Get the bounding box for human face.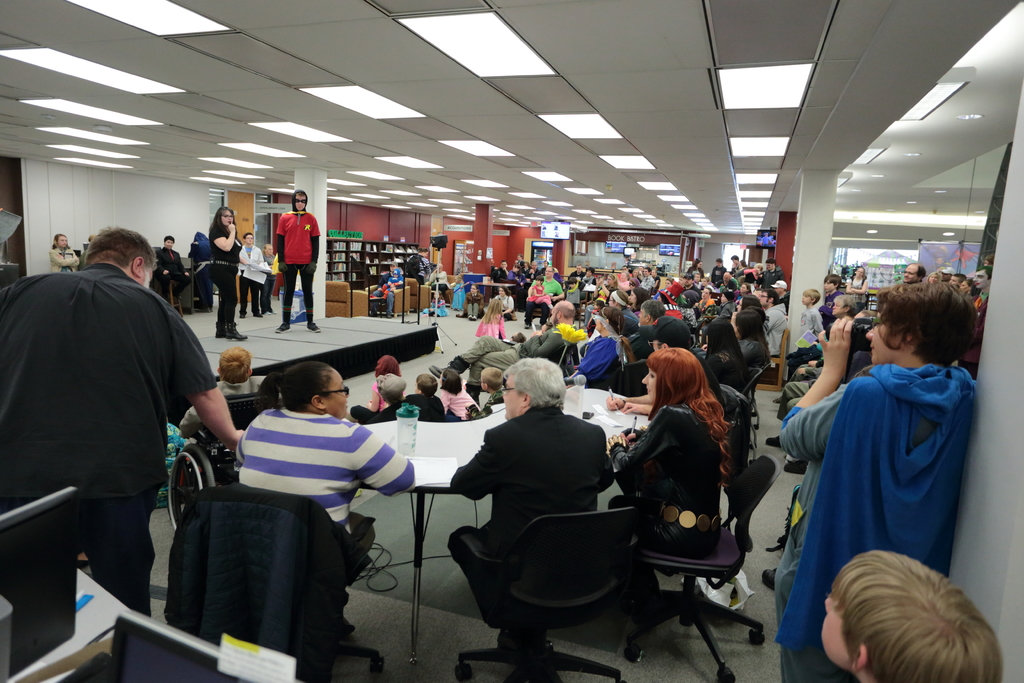
x1=862 y1=300 x2=908 y2=368.
